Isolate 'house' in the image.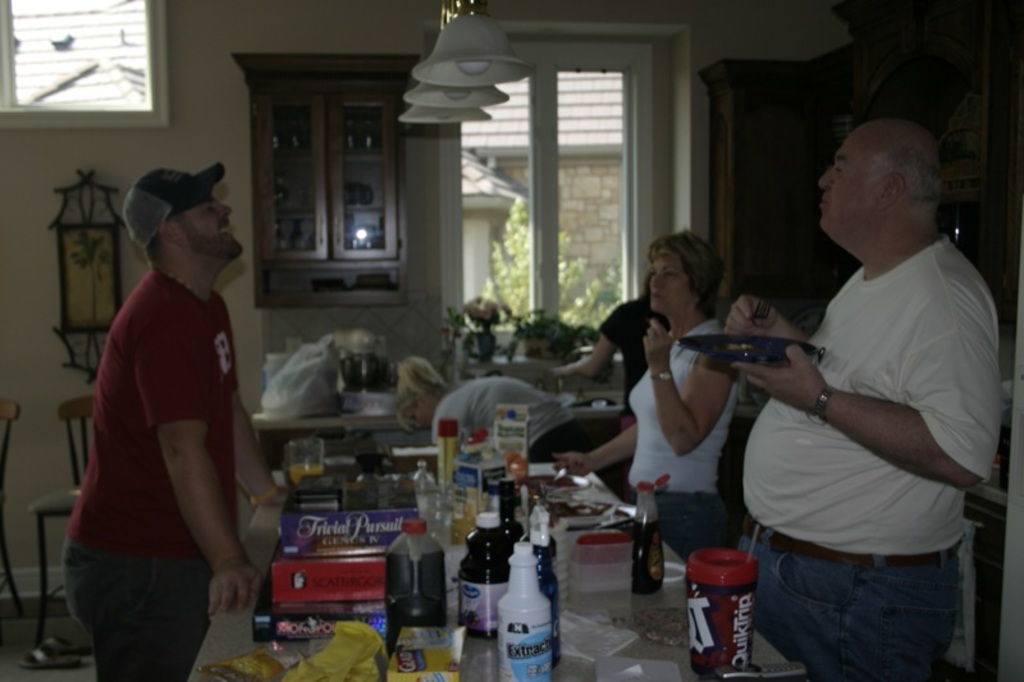
Isolated region: [left=0, top=0, right=1023, bottom=681].
